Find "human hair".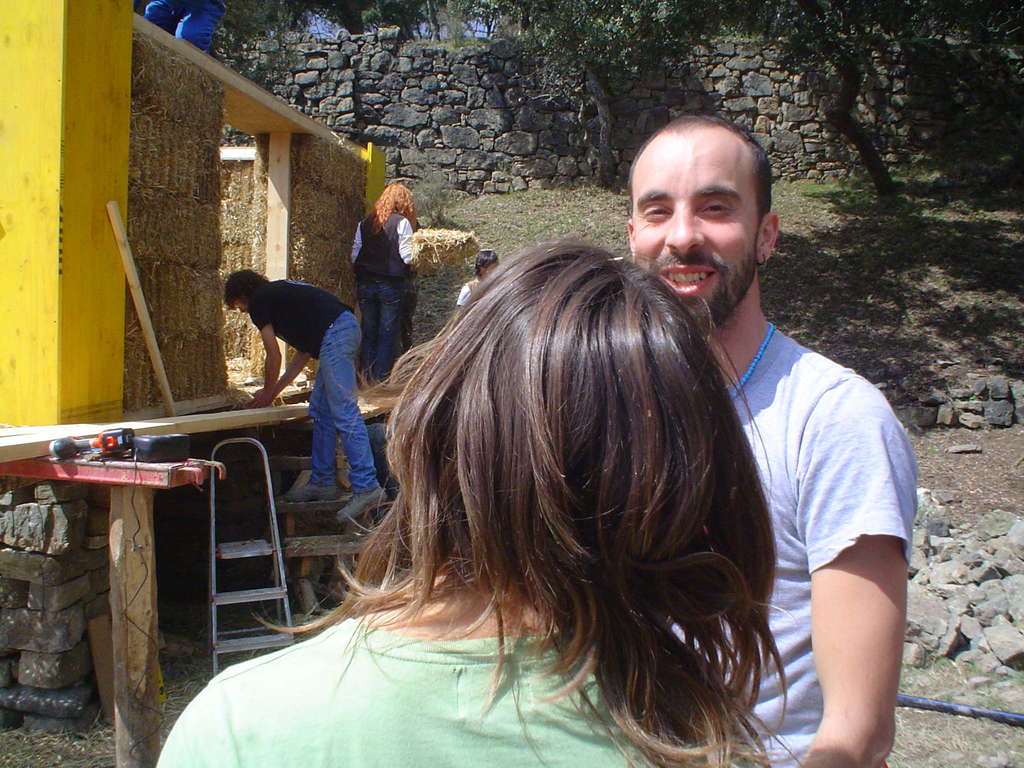
crop(372, 183, 416, 228).
